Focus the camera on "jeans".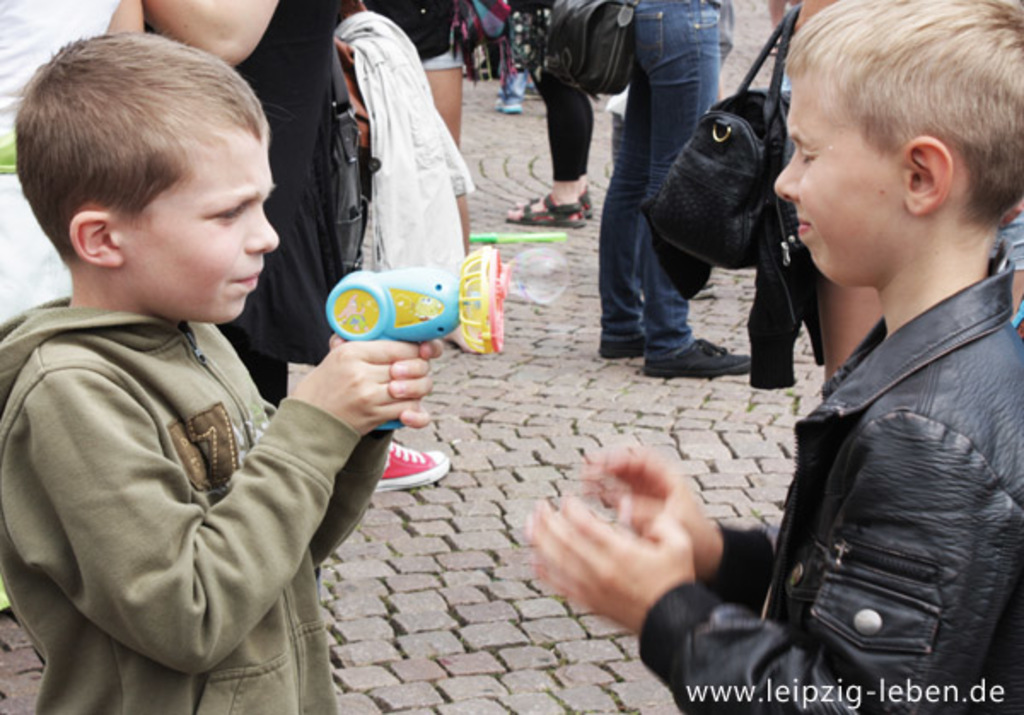
Focus region: box(503, 73, 532, 109).
